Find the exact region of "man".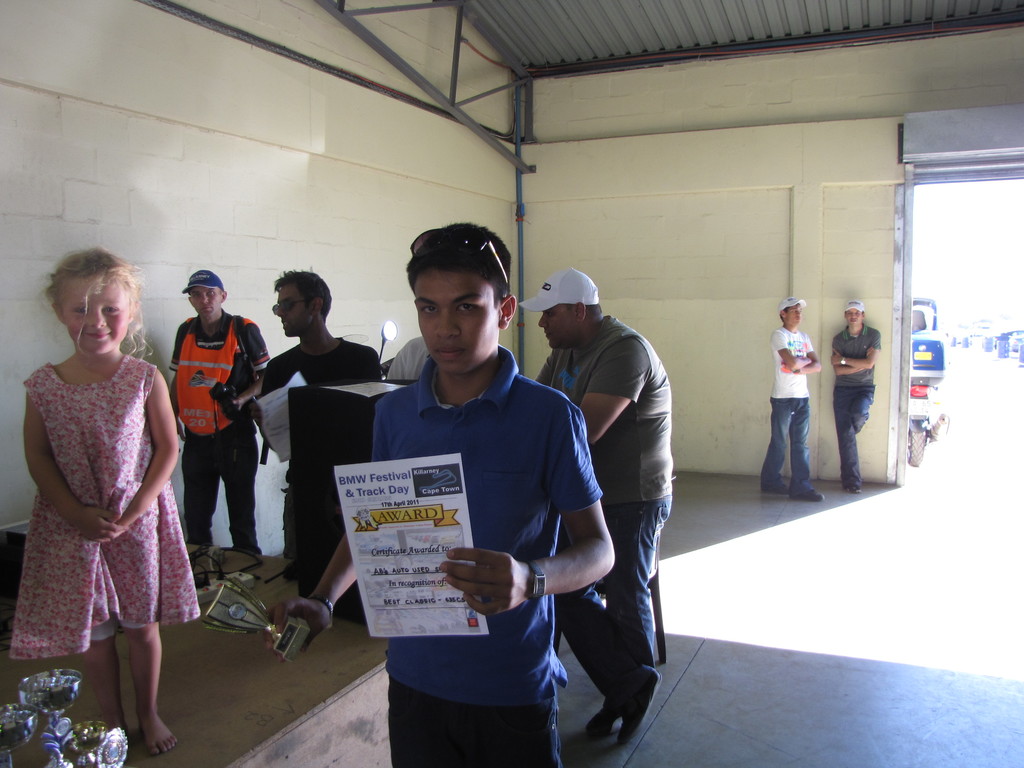
Exact region: crop(385, 332, 422, 386).
